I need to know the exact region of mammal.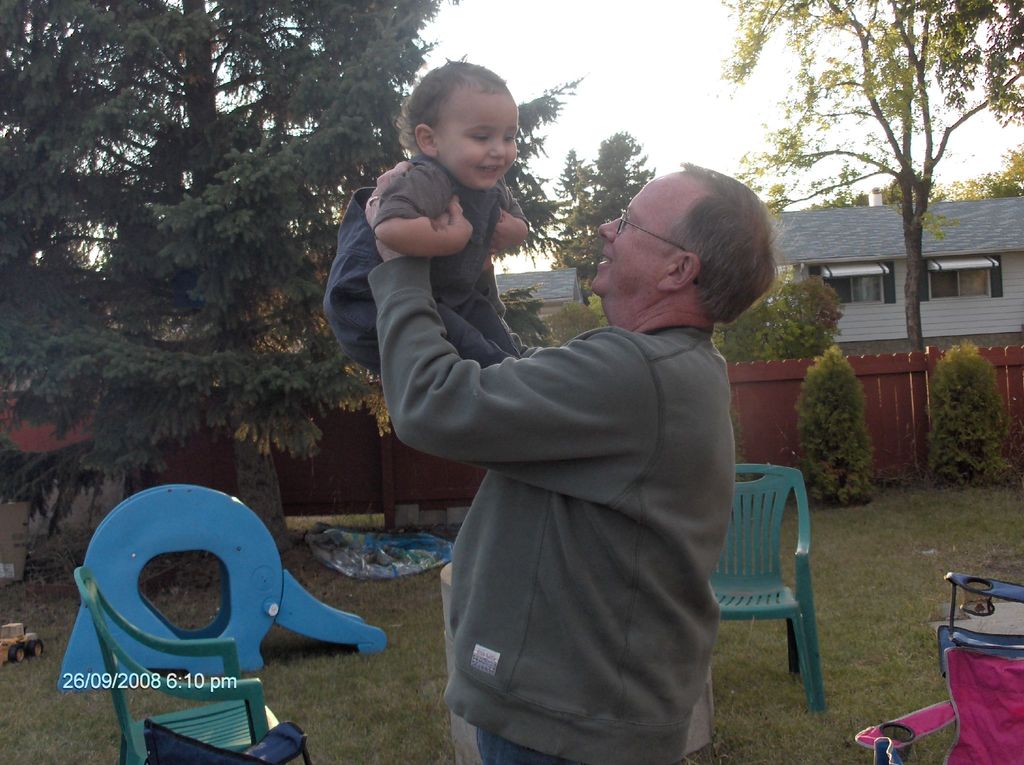
Region: Rect(323, 53, 531, 364).
